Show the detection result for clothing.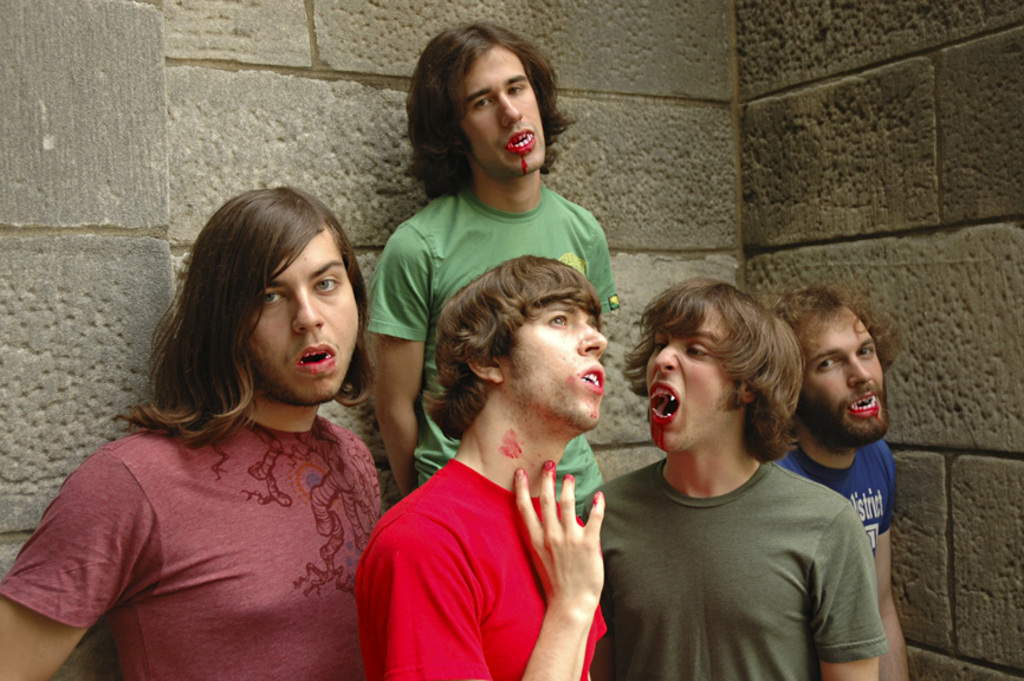
357:181:620:528.
